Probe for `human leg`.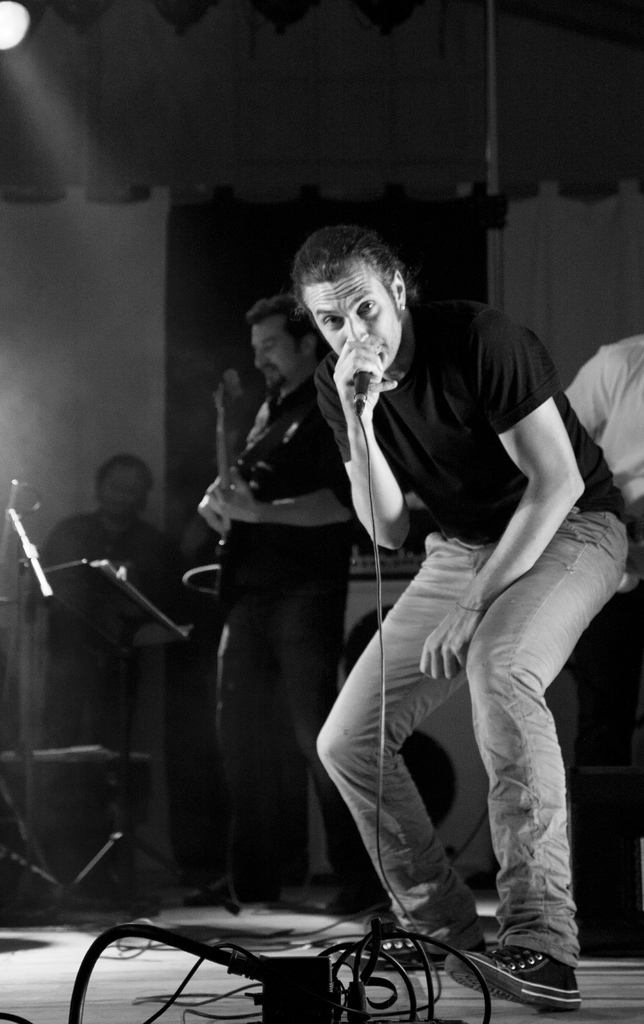
Probe result: 474,502,608,1020.
